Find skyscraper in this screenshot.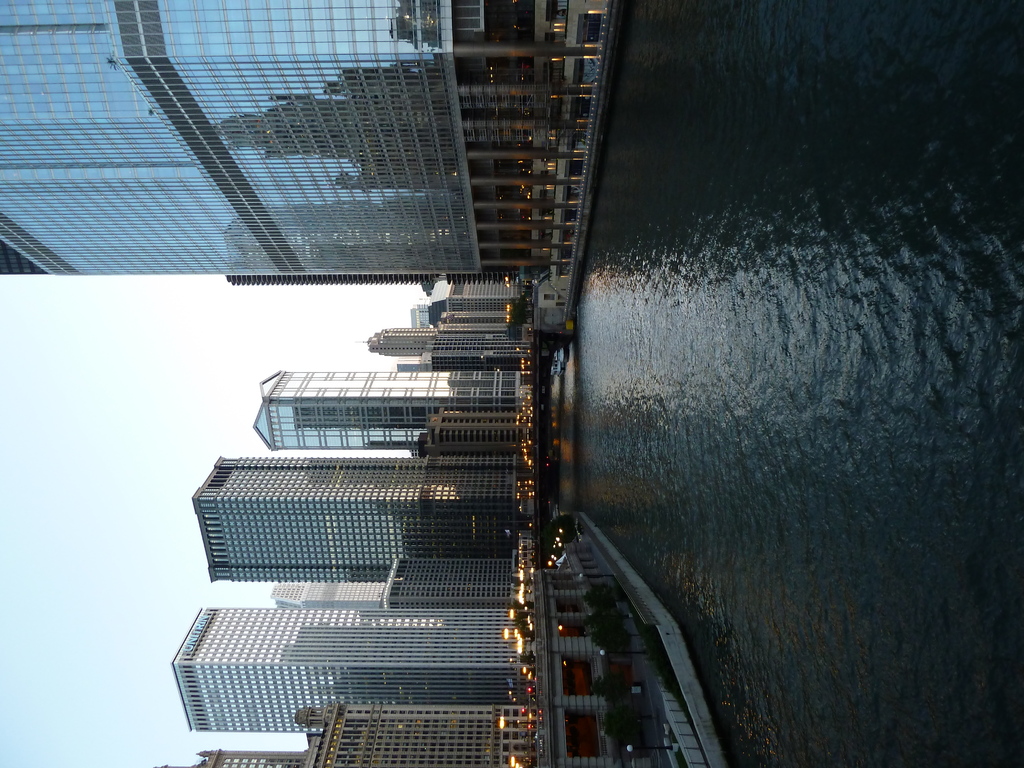
The bounding box for skyscraper is (left=353, top=321, right=533, bottom=371).
